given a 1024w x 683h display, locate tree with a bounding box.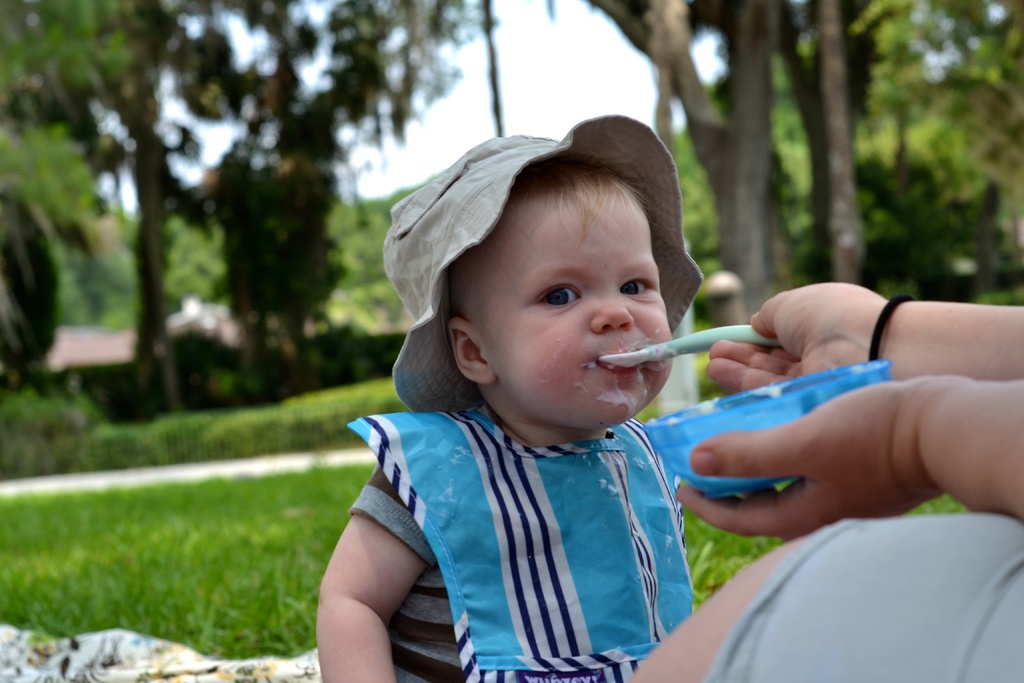
Located: <region>536, 0, 743, 293</region>.
